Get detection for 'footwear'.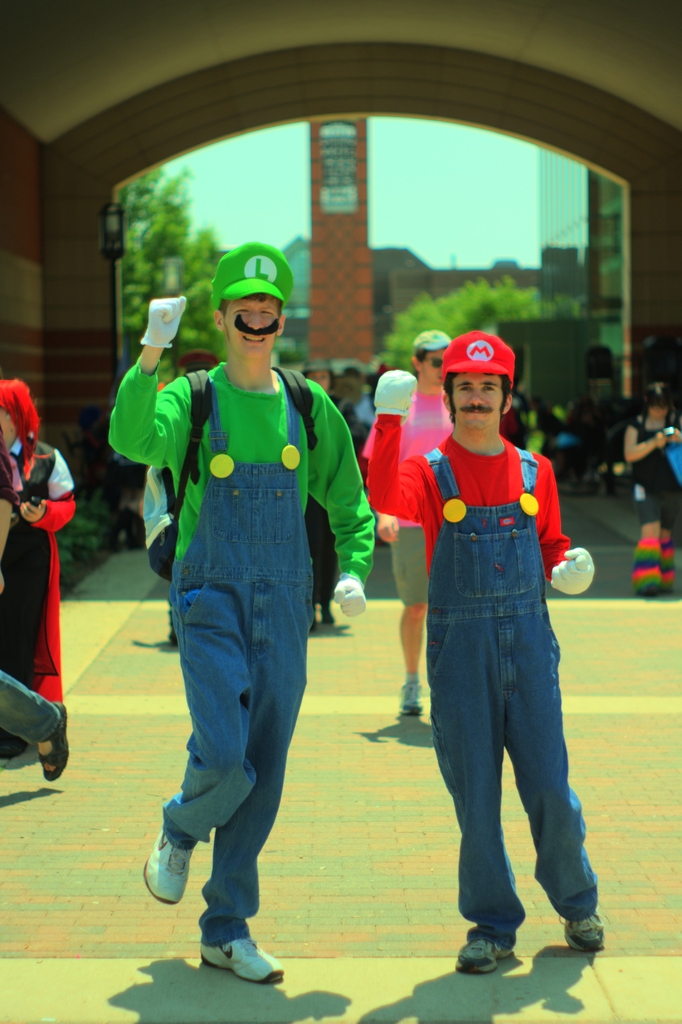
Detection: BBox(32, 706, 71, 781).
